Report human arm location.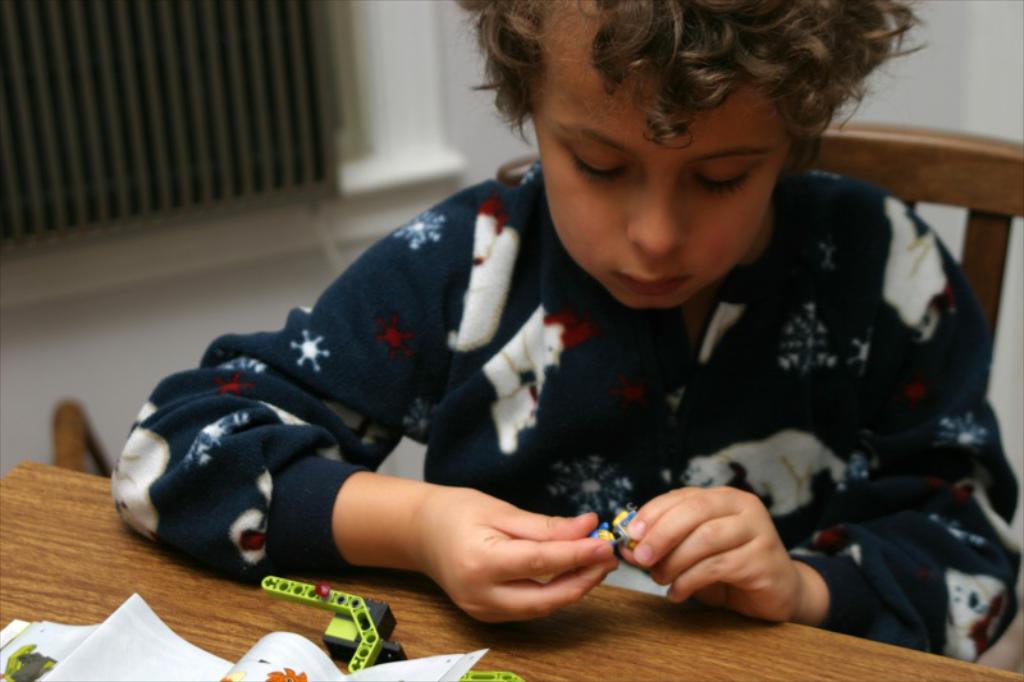
Report: [113,200,621,623].
